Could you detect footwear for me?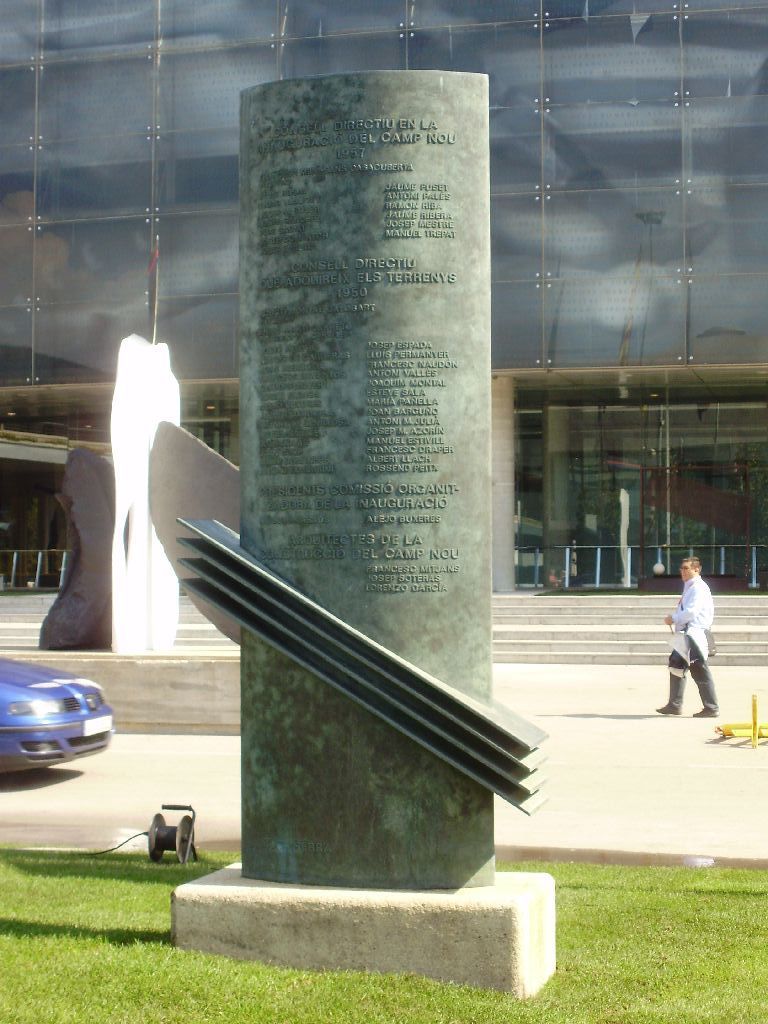
Detection result: detection(657, 700, 680, 717).
